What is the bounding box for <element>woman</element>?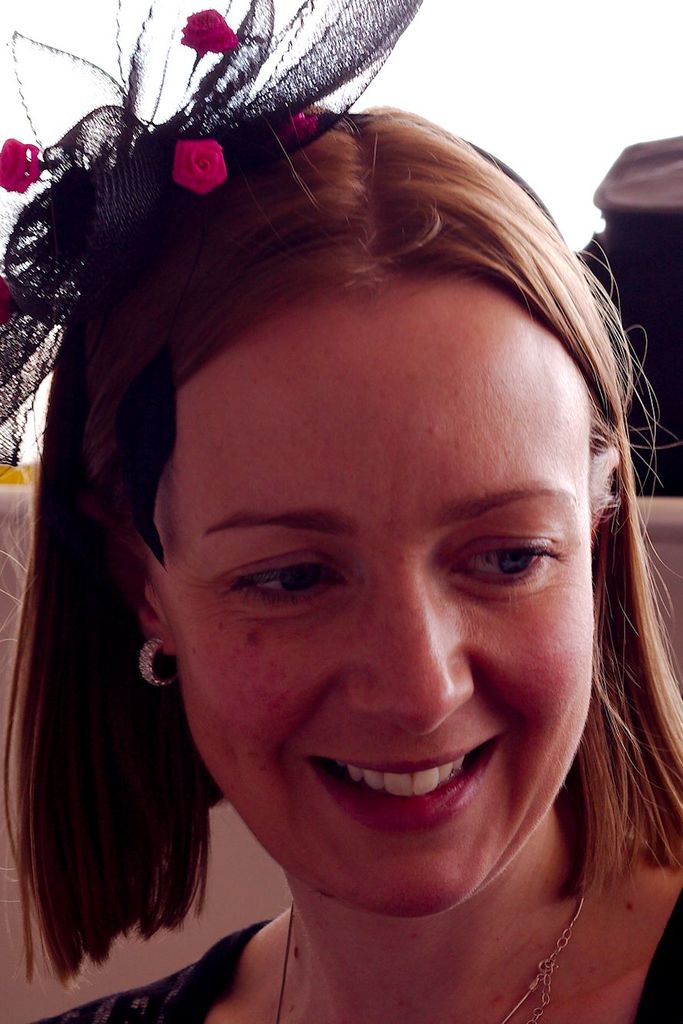
box(15, 35, 667, 1023).
